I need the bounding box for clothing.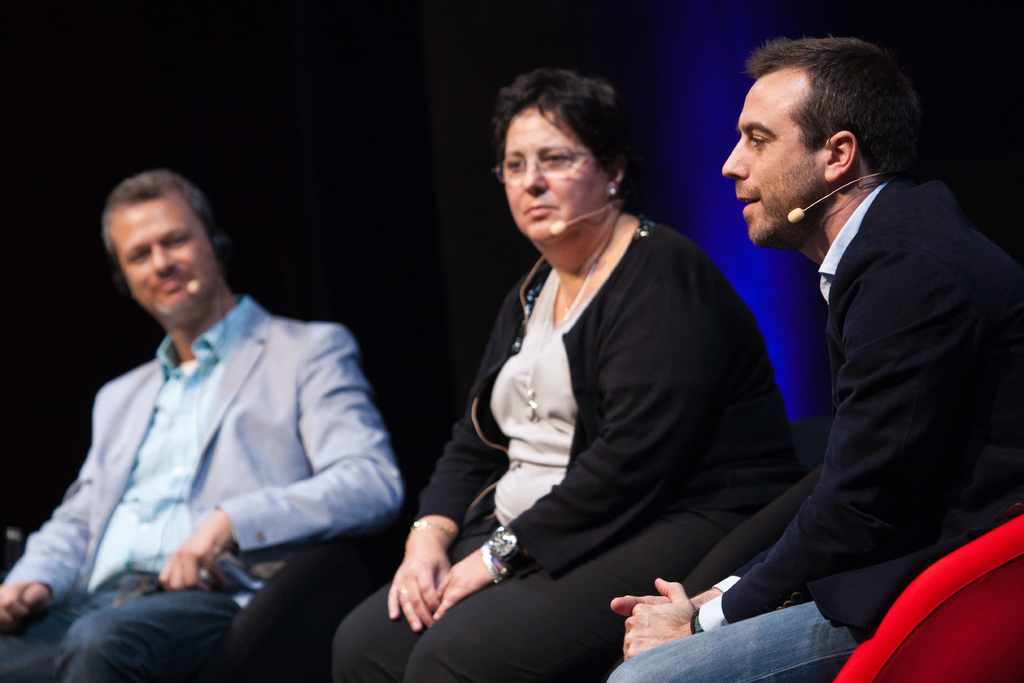
Here it is: bbox=(417, 133, 797, 676).
